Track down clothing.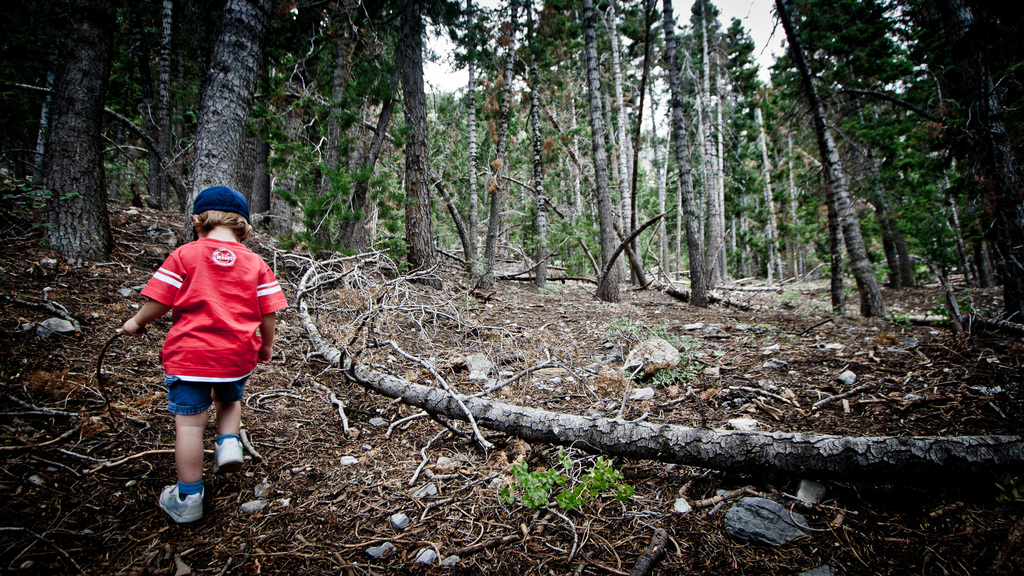
Tracked to 129, 204, 268, 433.
